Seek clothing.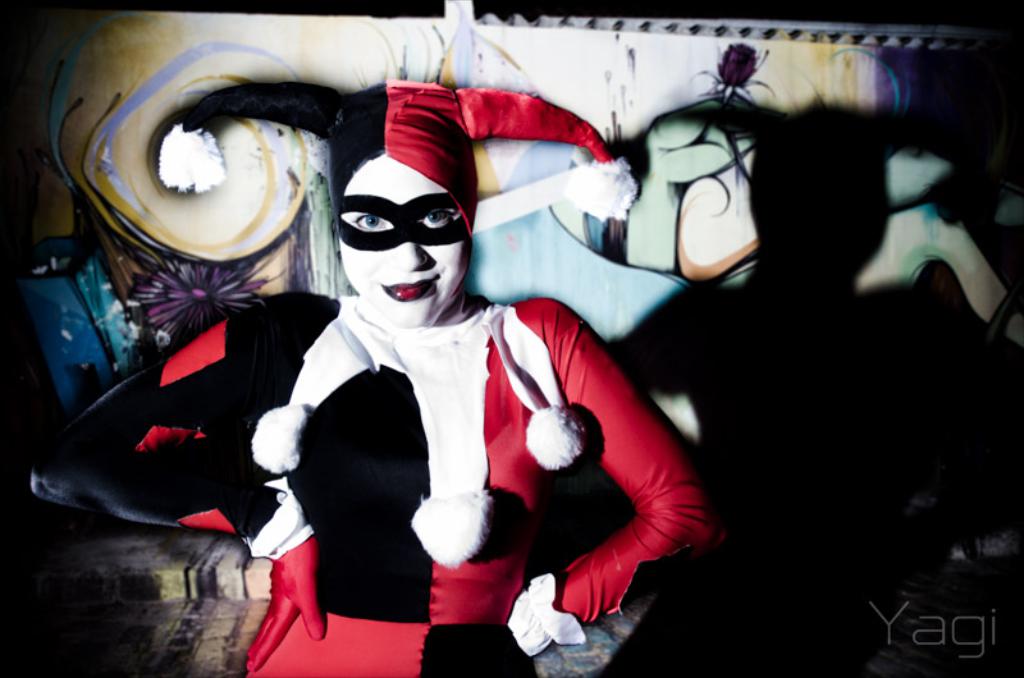
(x1=125, y1=258, x2=719, y2=677).
